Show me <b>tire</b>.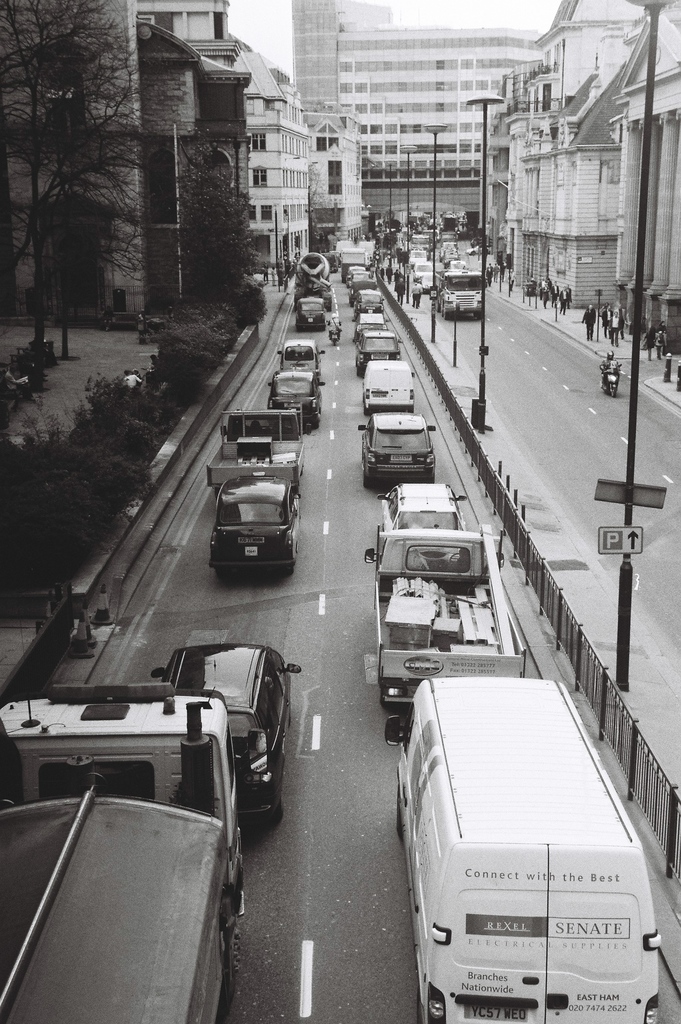
<b>tire</b> is here: BBox(225, 929, 241, 1000).
